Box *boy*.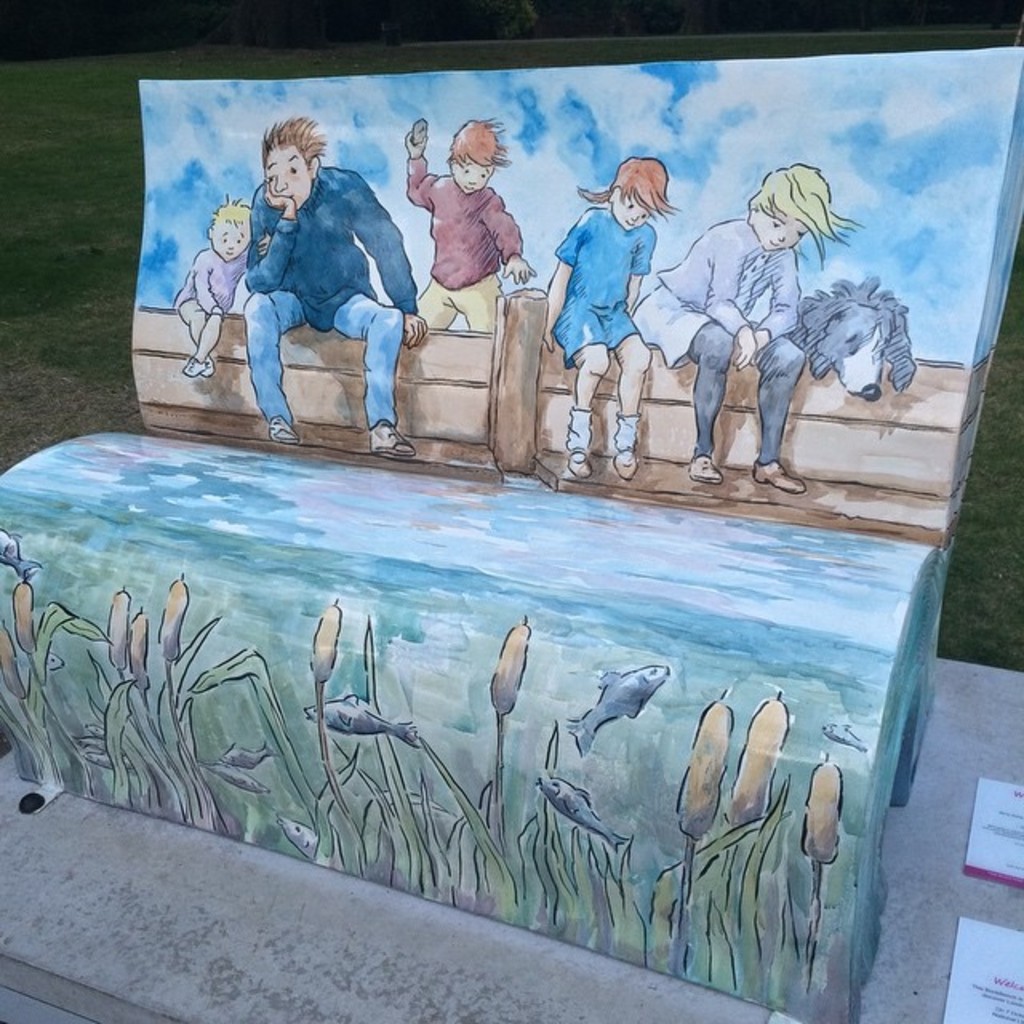
x1=629, y1=157, x2=854, y2=498.
